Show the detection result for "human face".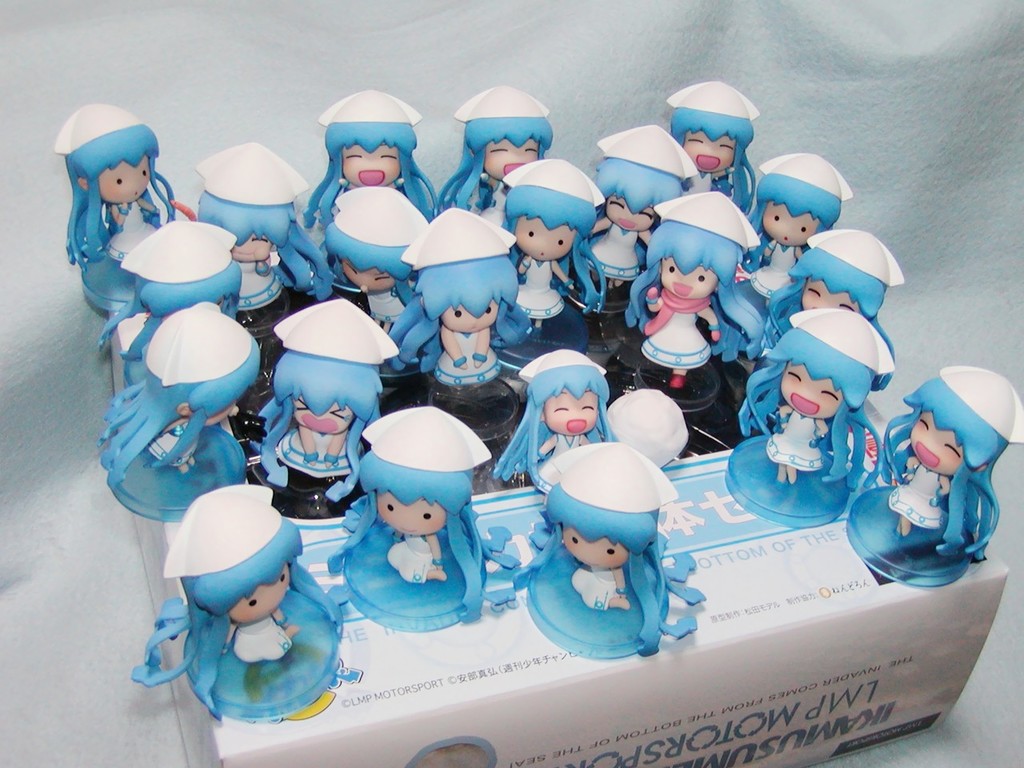
pyautogui.locateOnScreen(781, 362, 842, 418).
